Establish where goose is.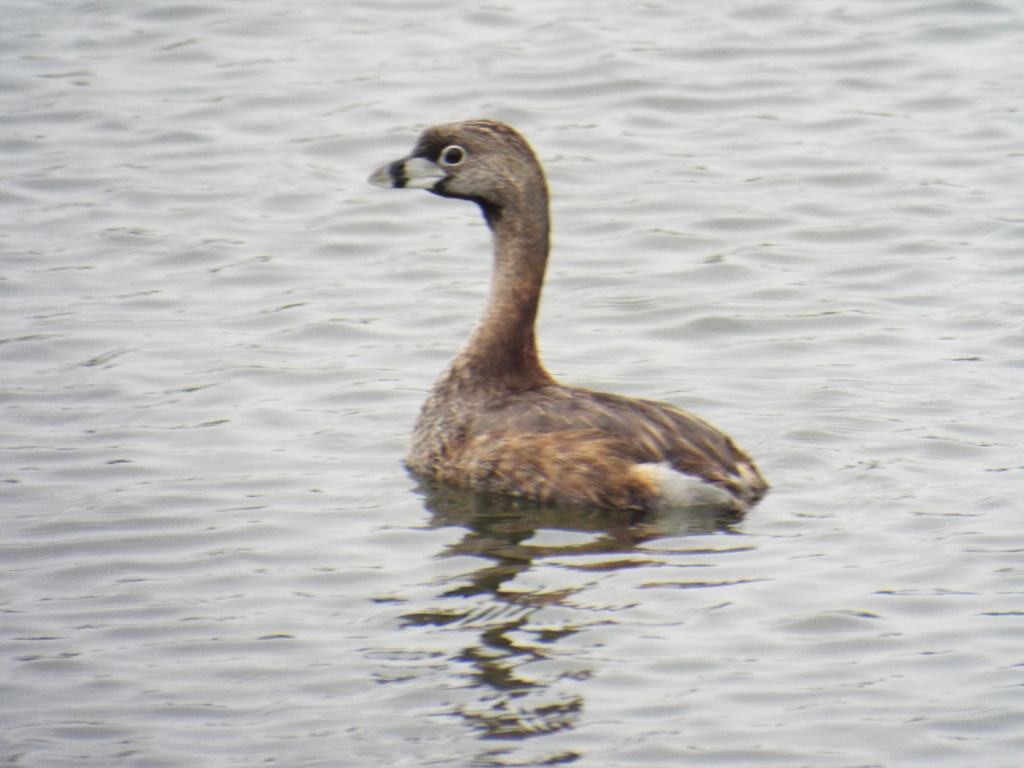
Established at x1=371 y1=110 x2=762 y2=507.
